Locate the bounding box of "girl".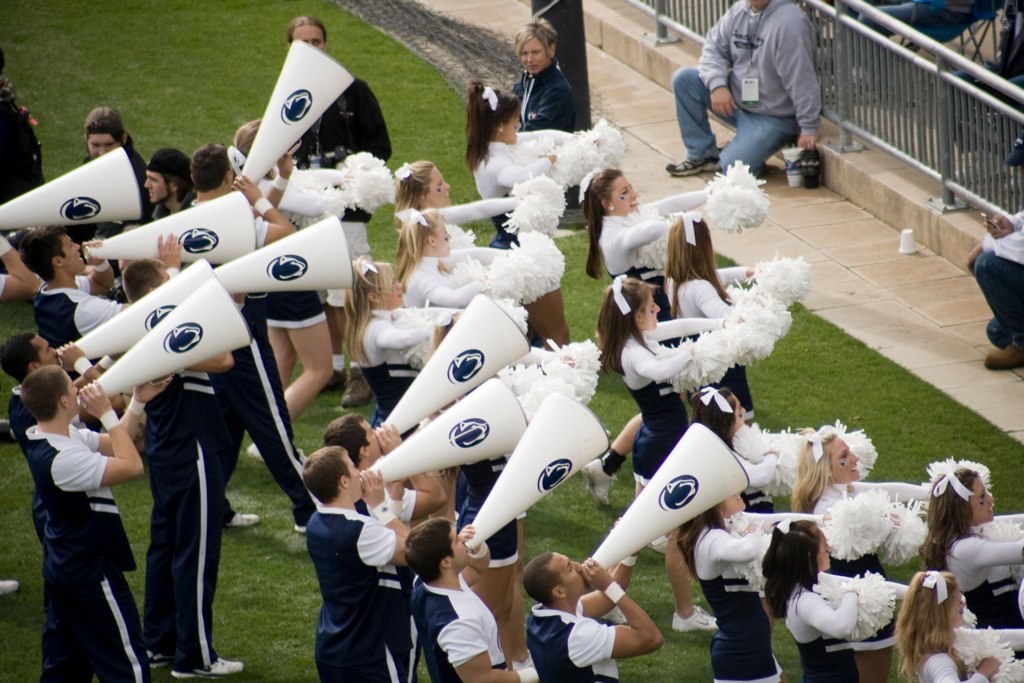
Bounding box: region(566, 202, 817, 505).
